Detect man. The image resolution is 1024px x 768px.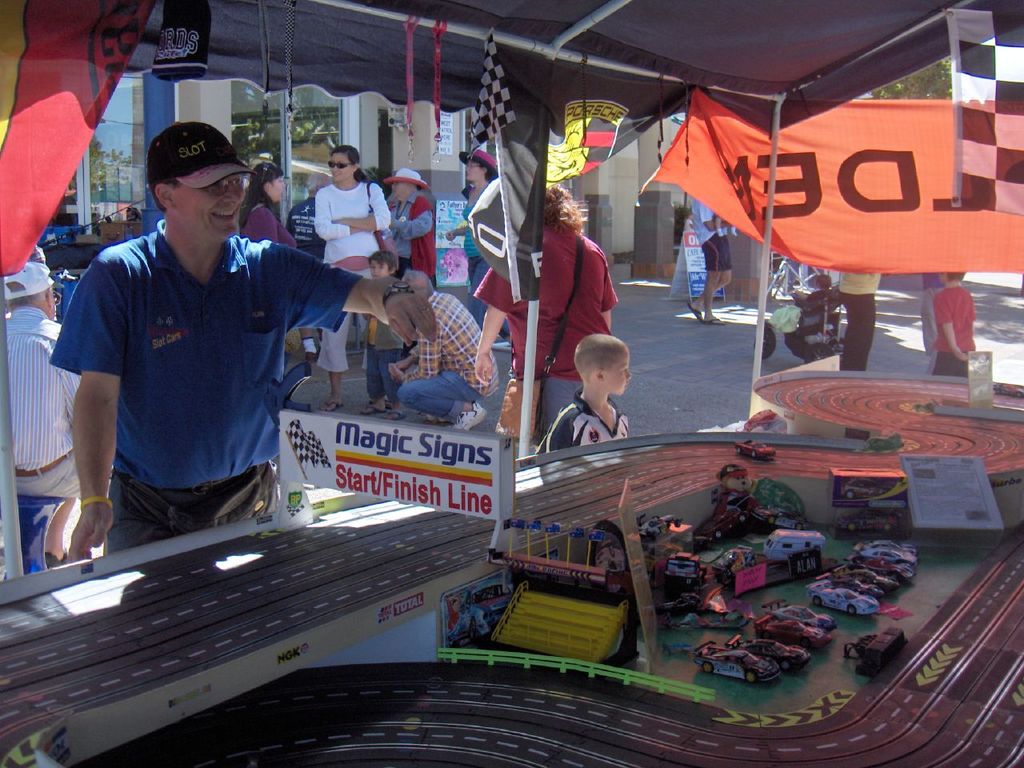
locate(389, 271, 499, 431).
